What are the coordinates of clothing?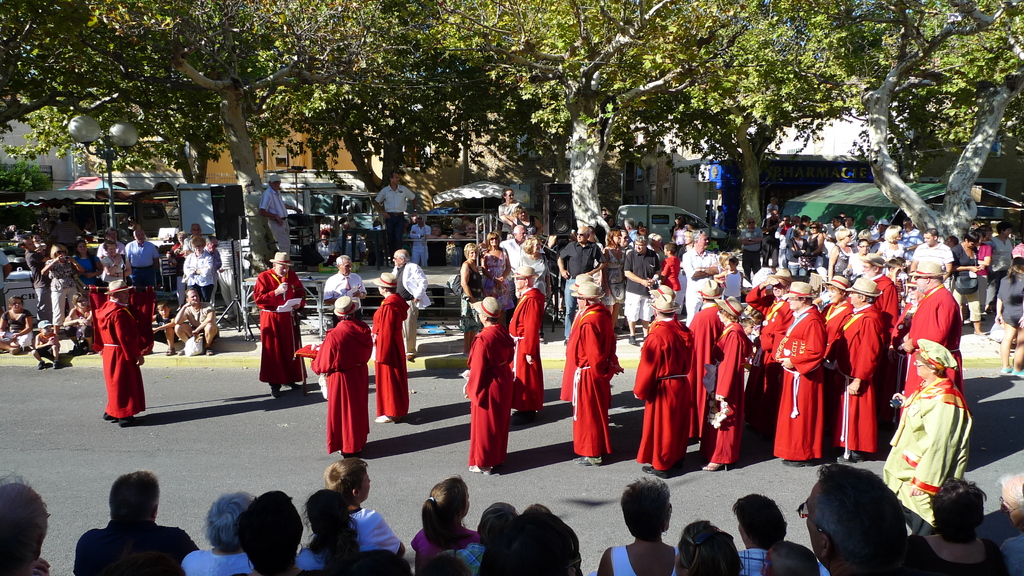
Rect(45, 256, 75, 330).
